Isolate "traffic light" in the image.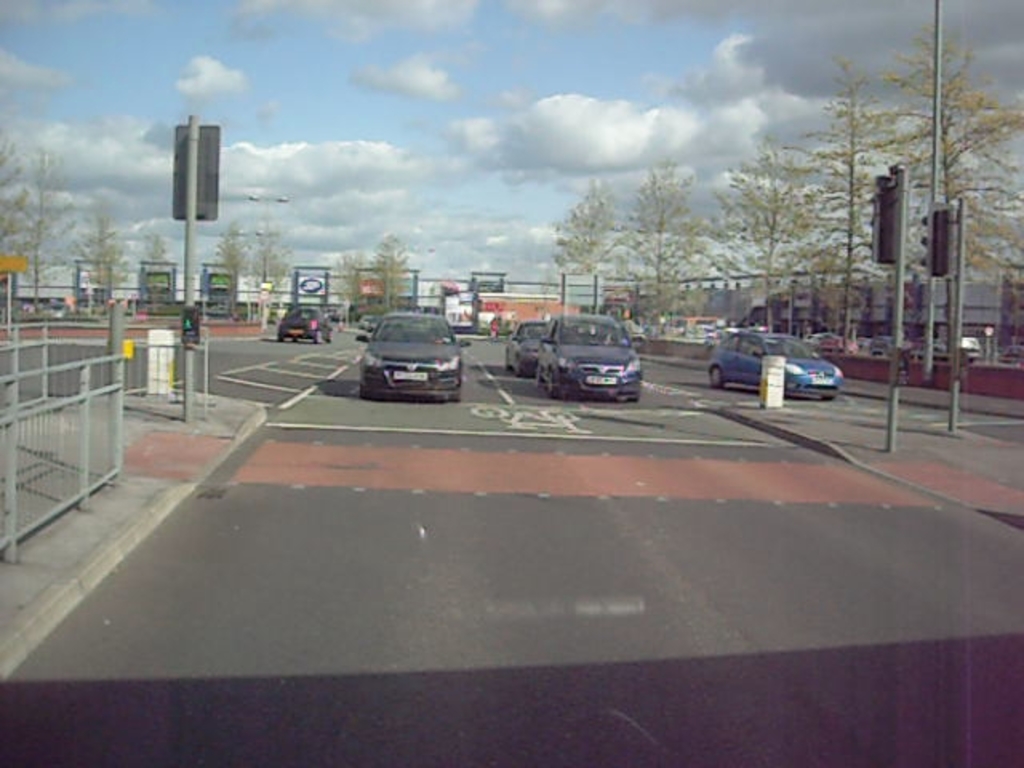
Isolated region: box(173, 123, 222, 222).
